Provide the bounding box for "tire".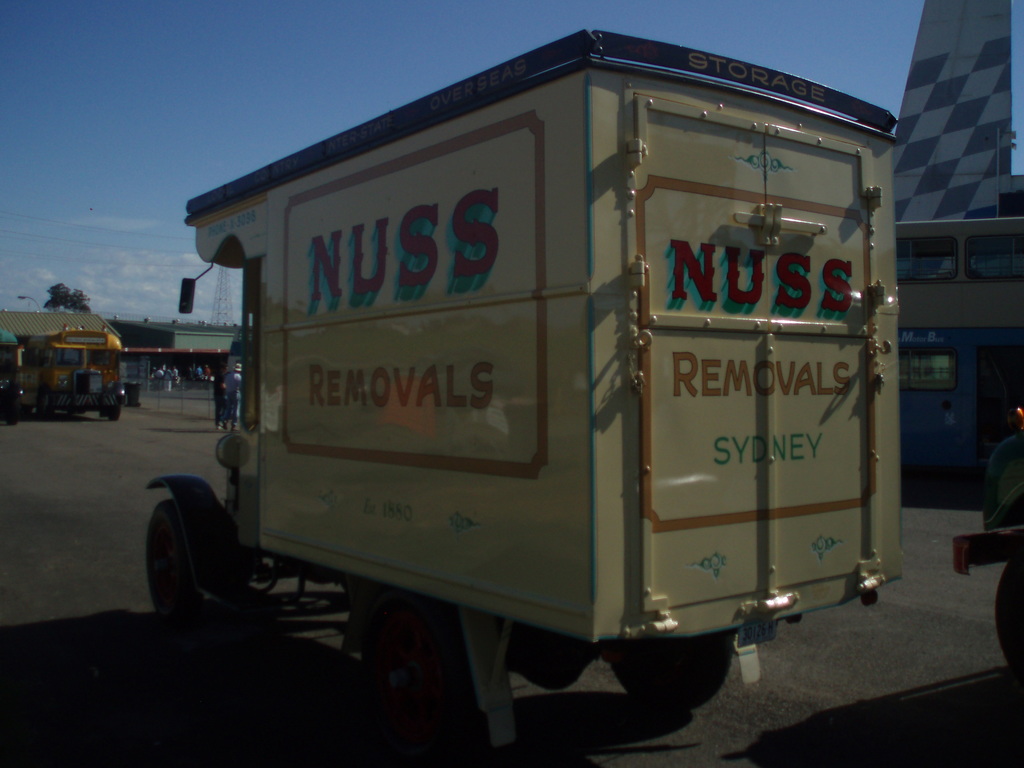
591/620/719/700.
